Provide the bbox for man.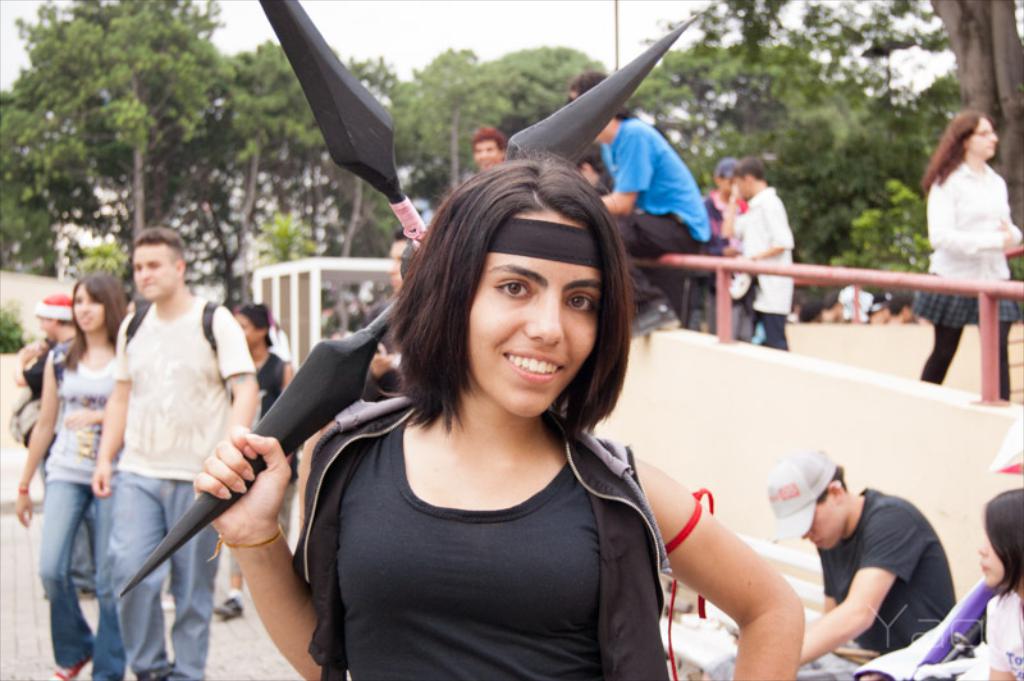
bbox(570, 68, 713, 333).
